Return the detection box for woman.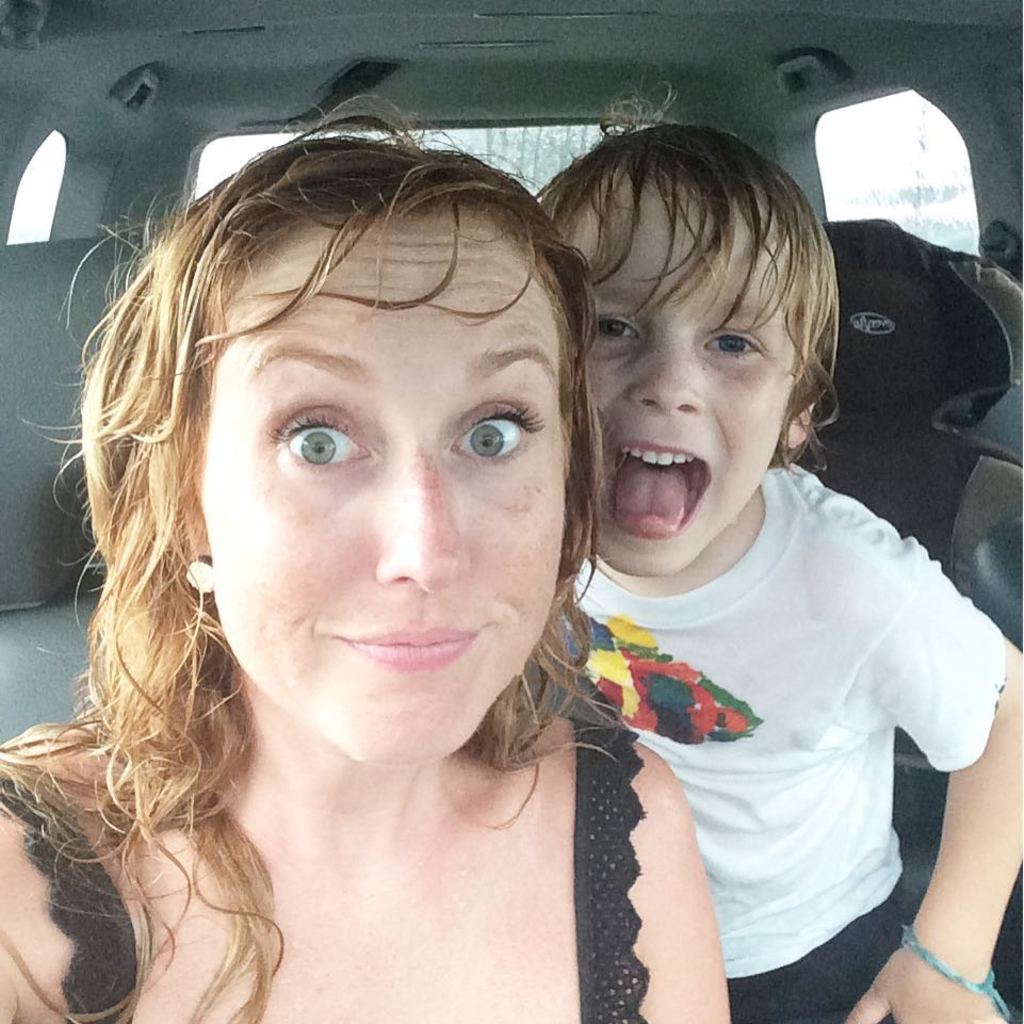
[x1=0, y1=96, x2=735, y2=1023].
